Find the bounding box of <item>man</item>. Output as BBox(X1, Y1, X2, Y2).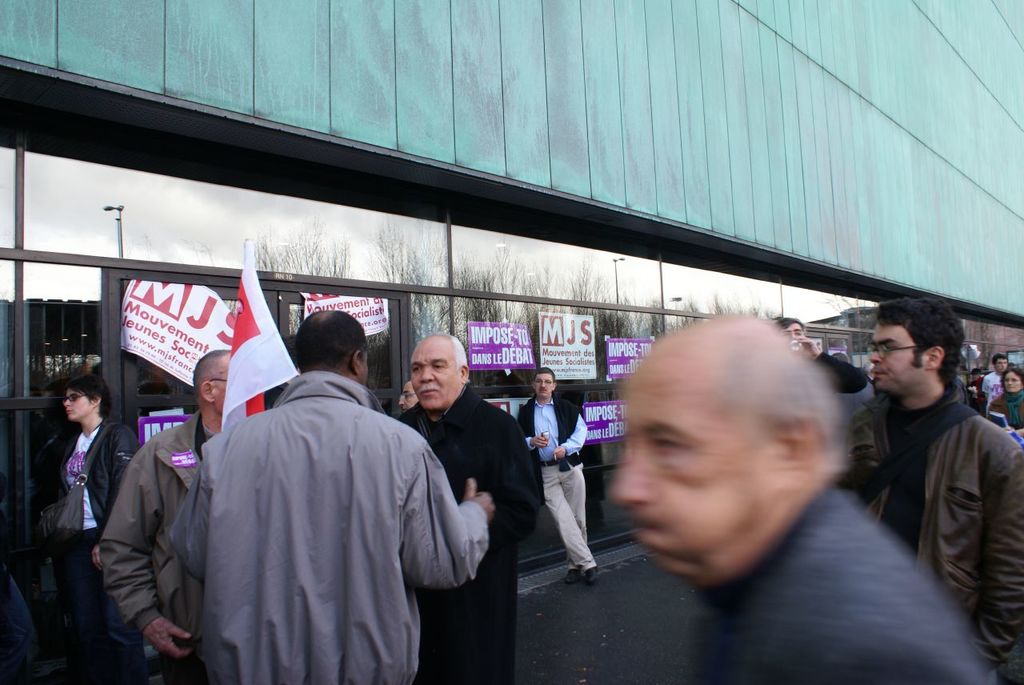
BBox(610, 312, 986, 684).
